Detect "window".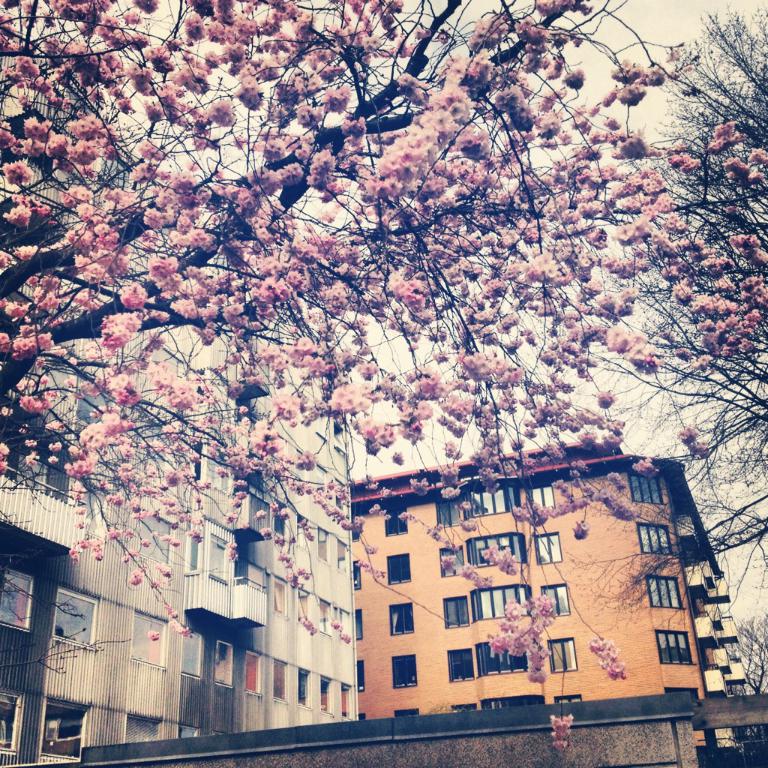
Detected at <bbox>357, 712, 368, 721</bbox>.
